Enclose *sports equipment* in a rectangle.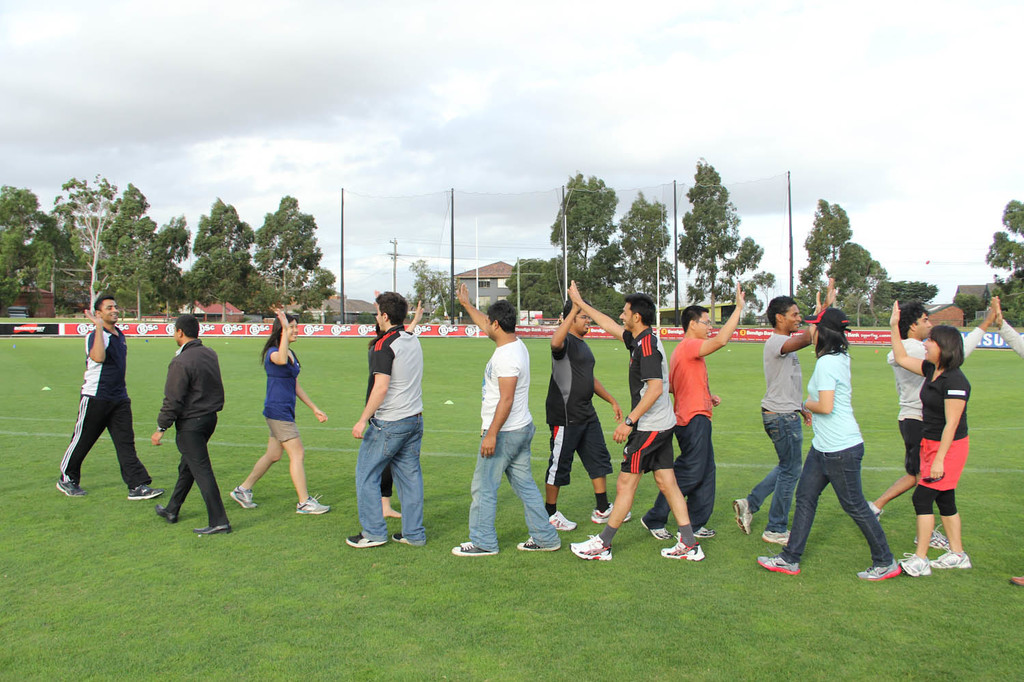
(756, 551, 801, 578).
